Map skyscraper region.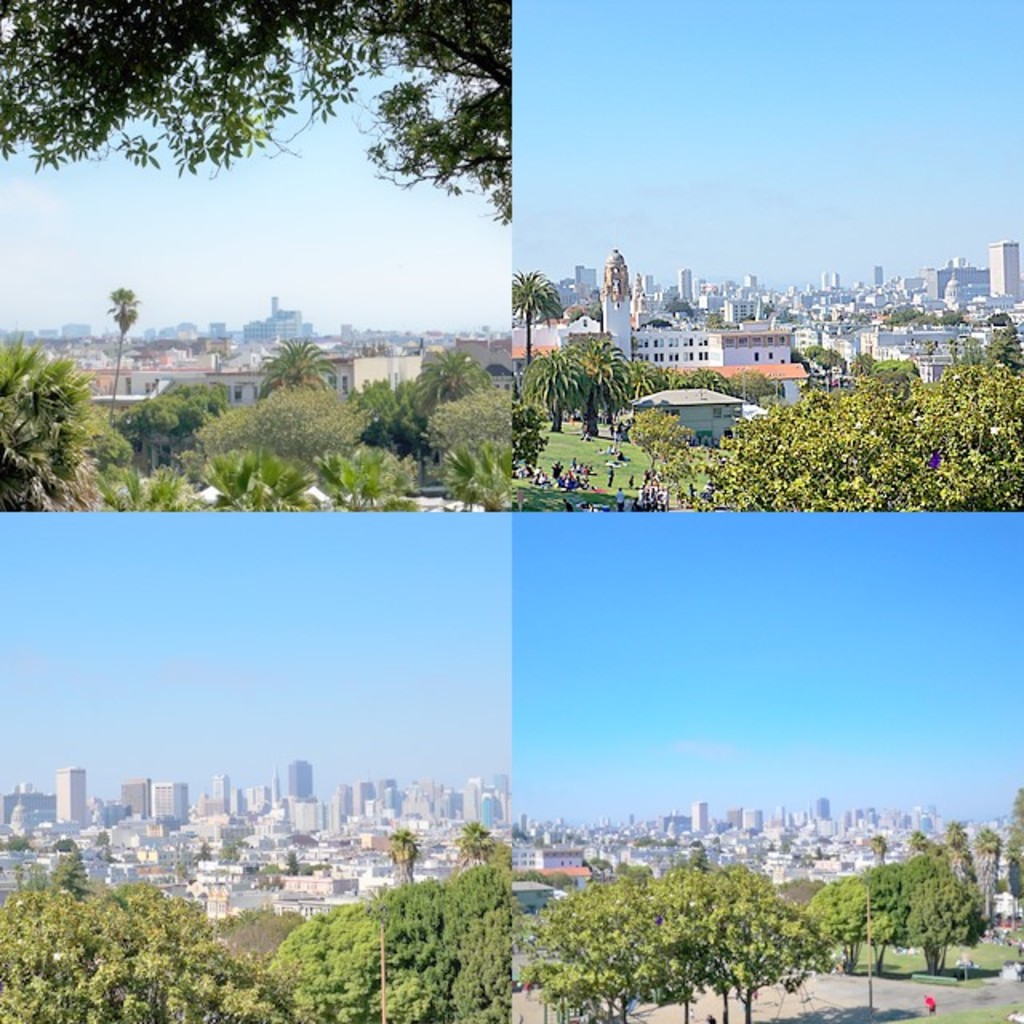
Mapped to bbox=[739, 270, 758, 302].
